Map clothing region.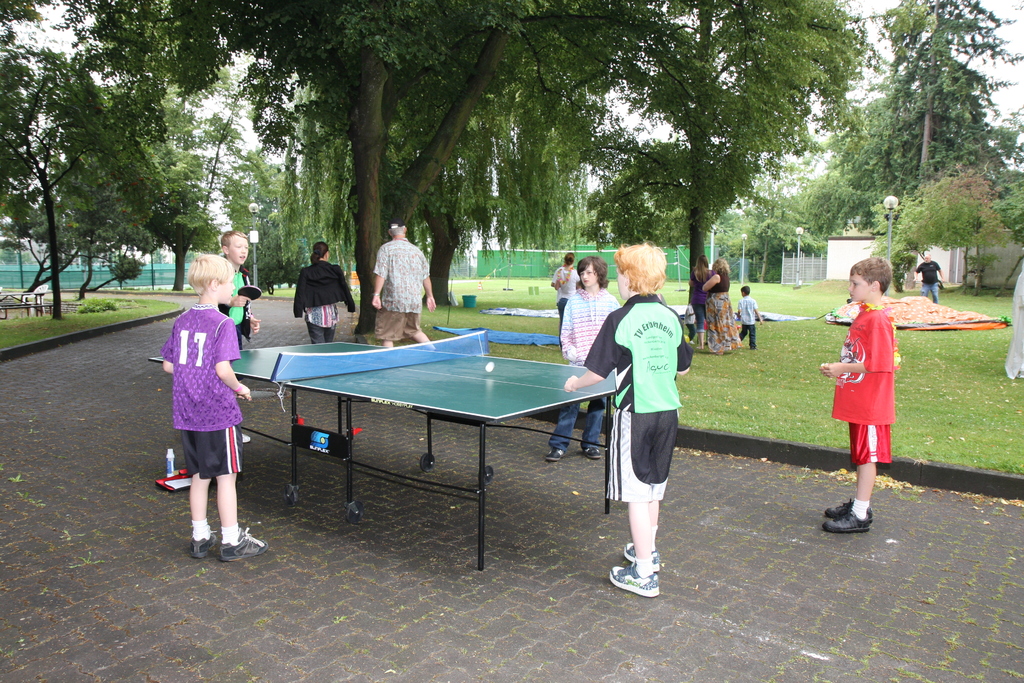
Mapped to {"x1": 294, "y1": 261, "x2": 352, "y2": 345}.
